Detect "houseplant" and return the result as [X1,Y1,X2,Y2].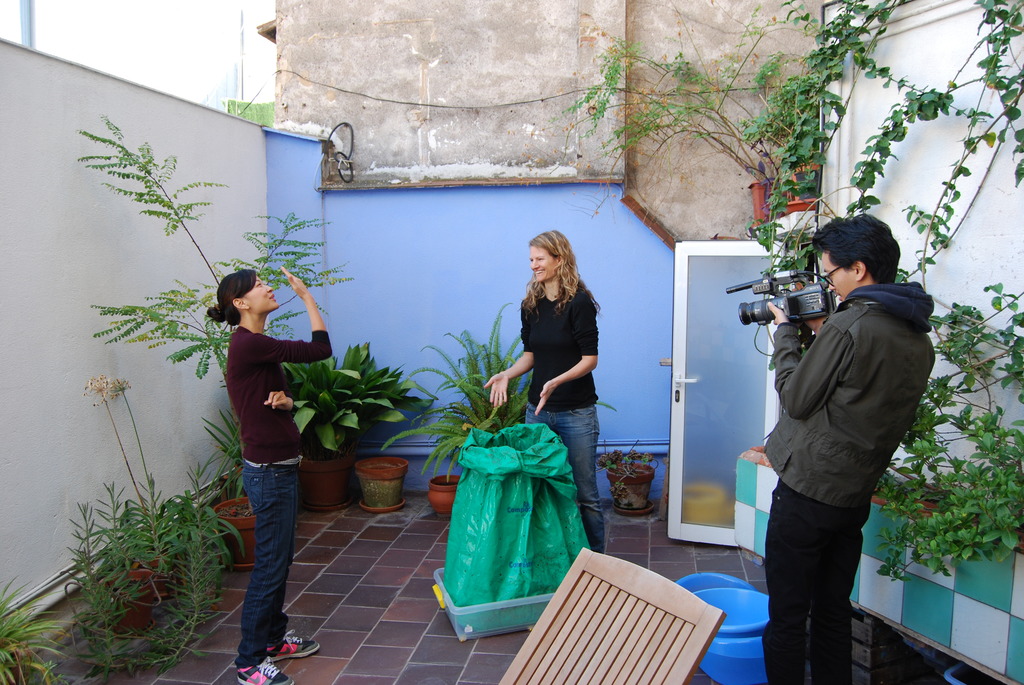
[295,350,425,512].
